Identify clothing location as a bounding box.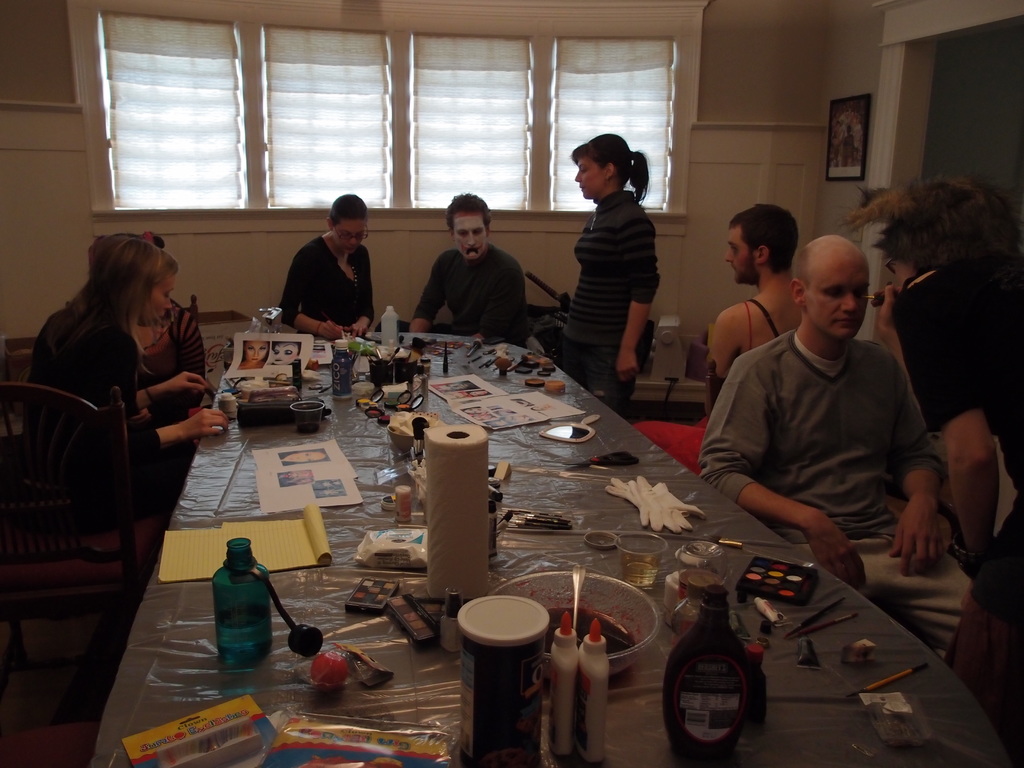
pyautogui.locateOnScreen(428, 248, 528, 338).
